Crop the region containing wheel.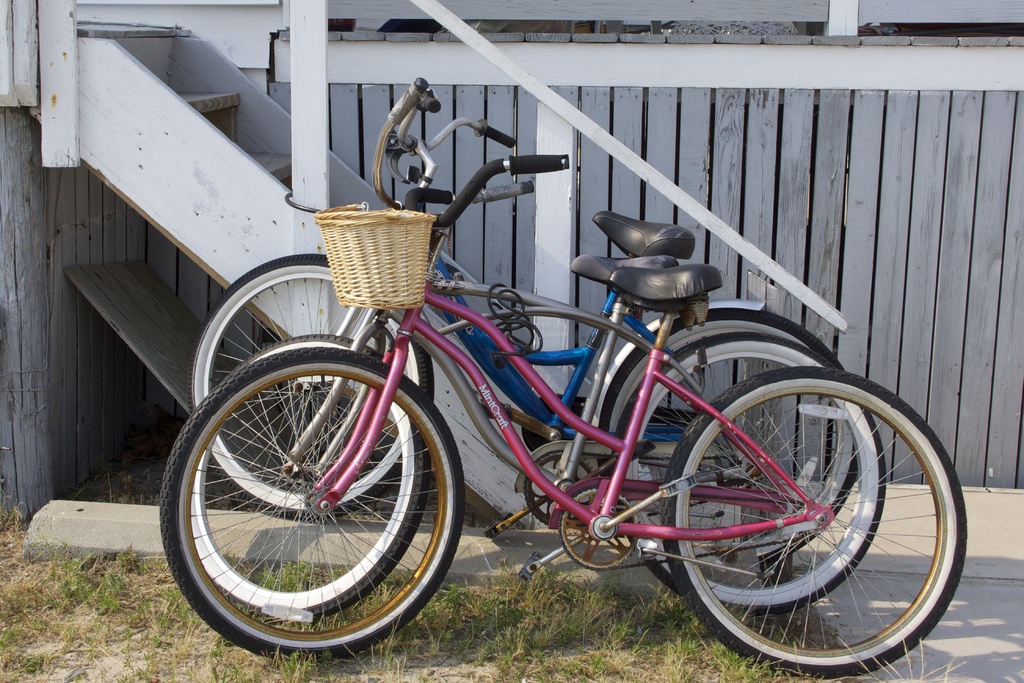
Crop region: <bbox>168, 348, 465, 647</bbox>.
